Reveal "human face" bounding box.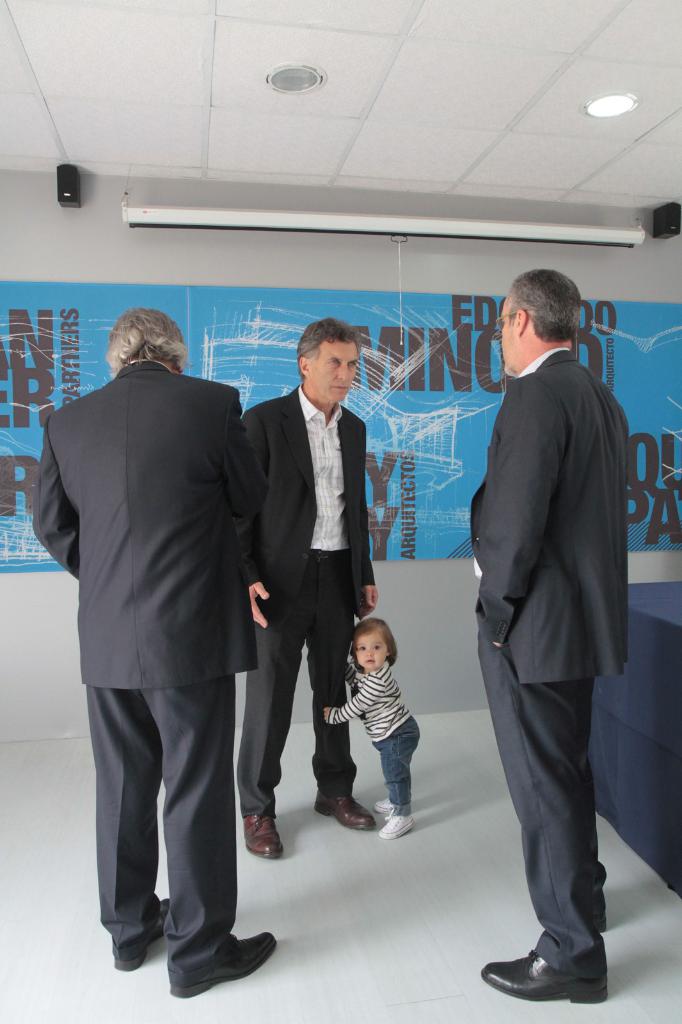
Revealed: 505:298:519:366.
